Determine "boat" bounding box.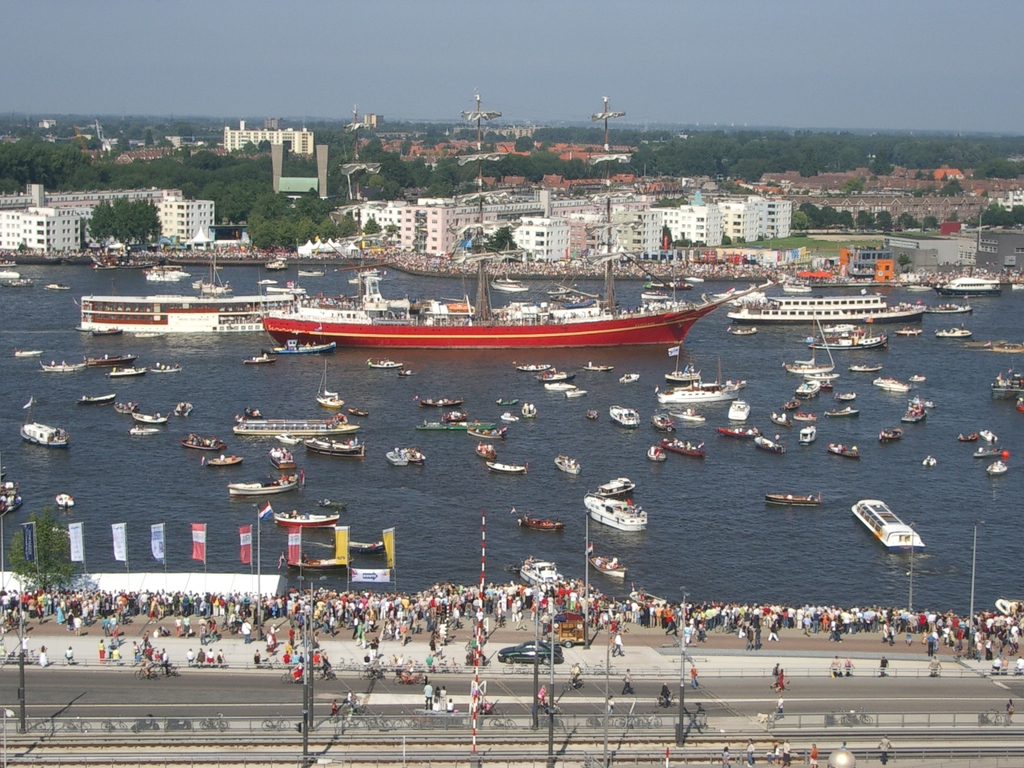
Determined: bbox=[13, 349, 42, 360].
